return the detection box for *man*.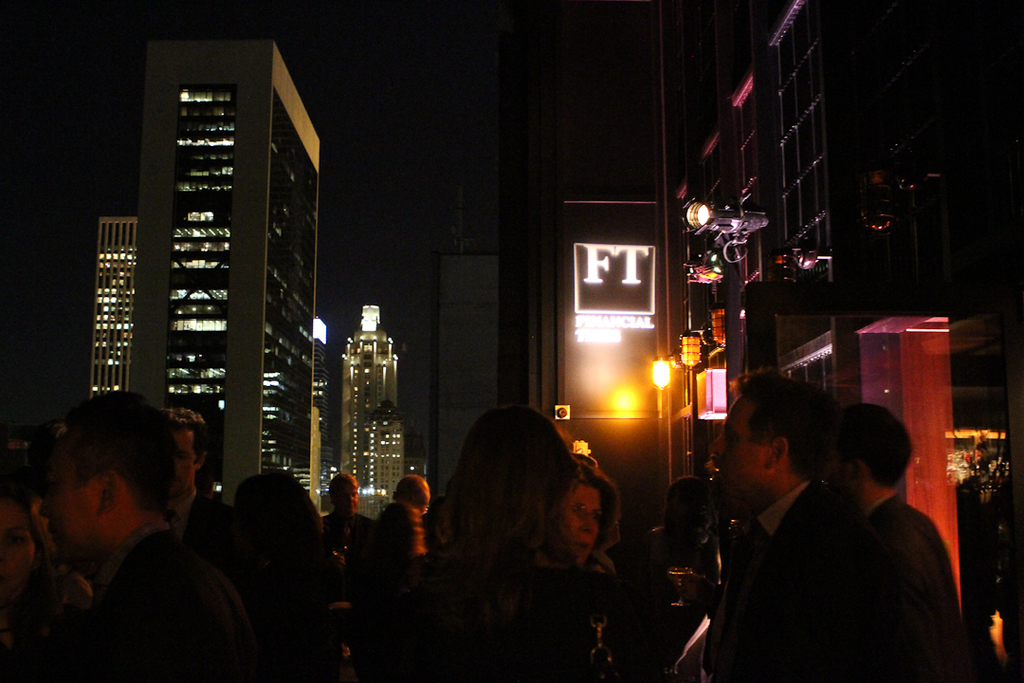
(165,407,250,569).
